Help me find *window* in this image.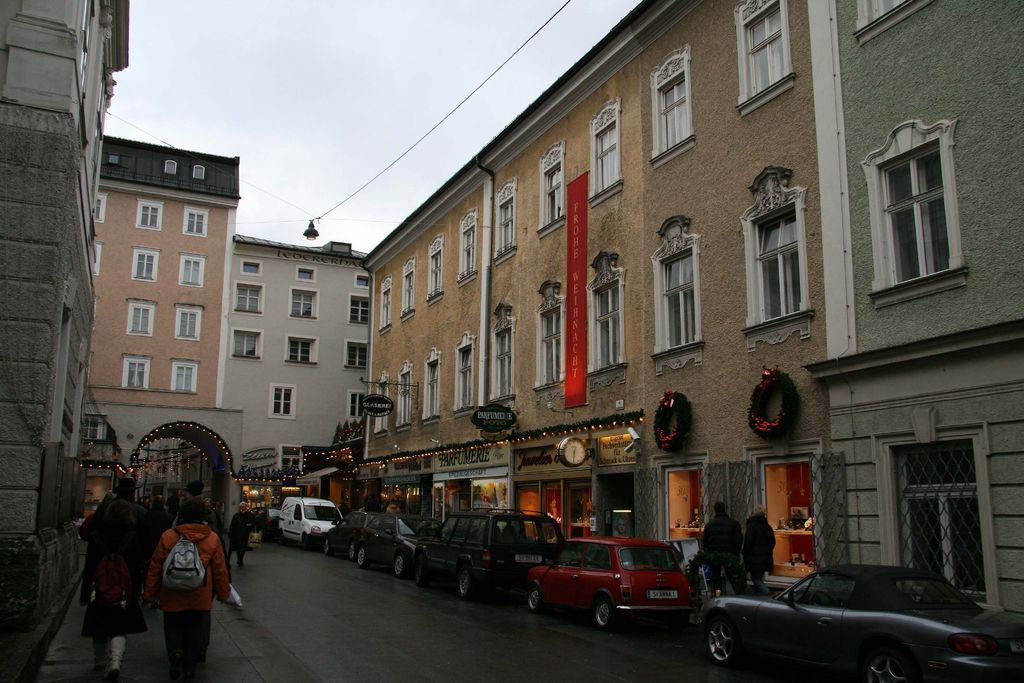
Found it: 125/299/152/337.
